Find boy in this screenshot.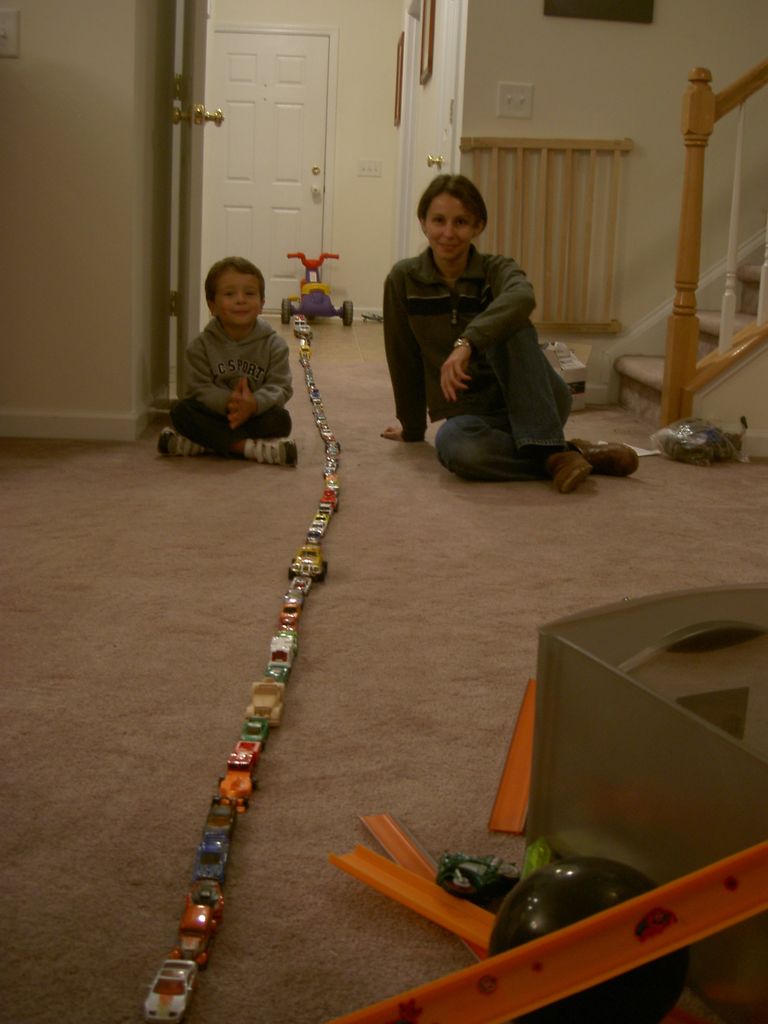
The bounding box for boy is select_region(163, 244, 314, 458).
